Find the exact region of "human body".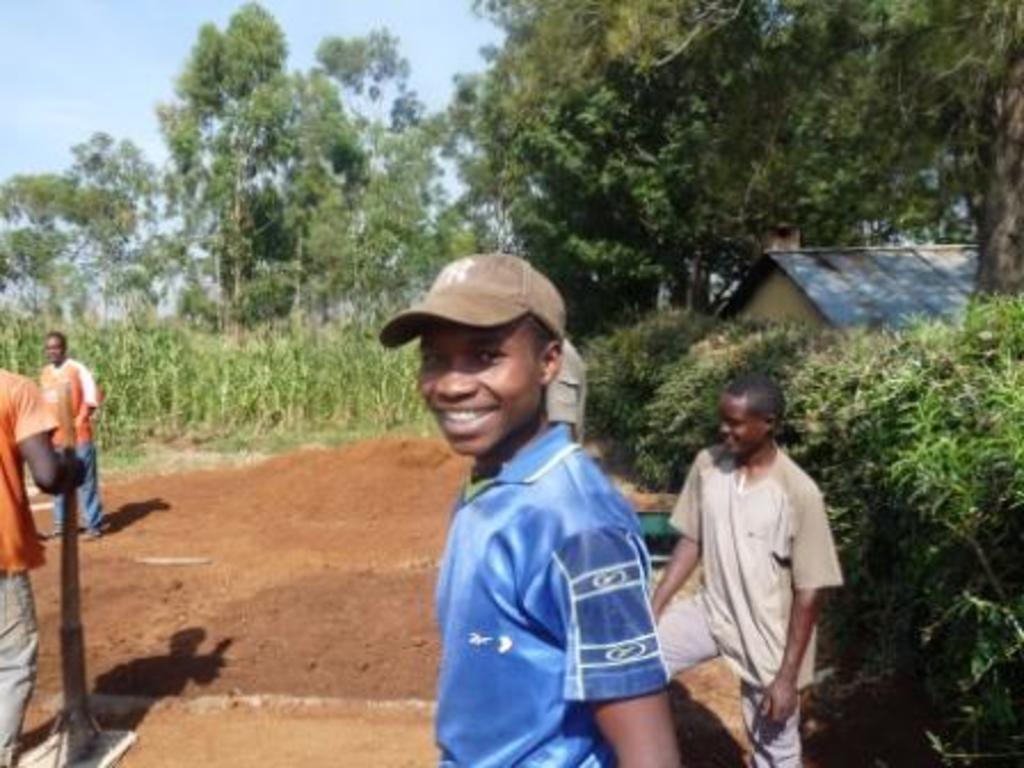
Exact region: [32,357,112,537].
